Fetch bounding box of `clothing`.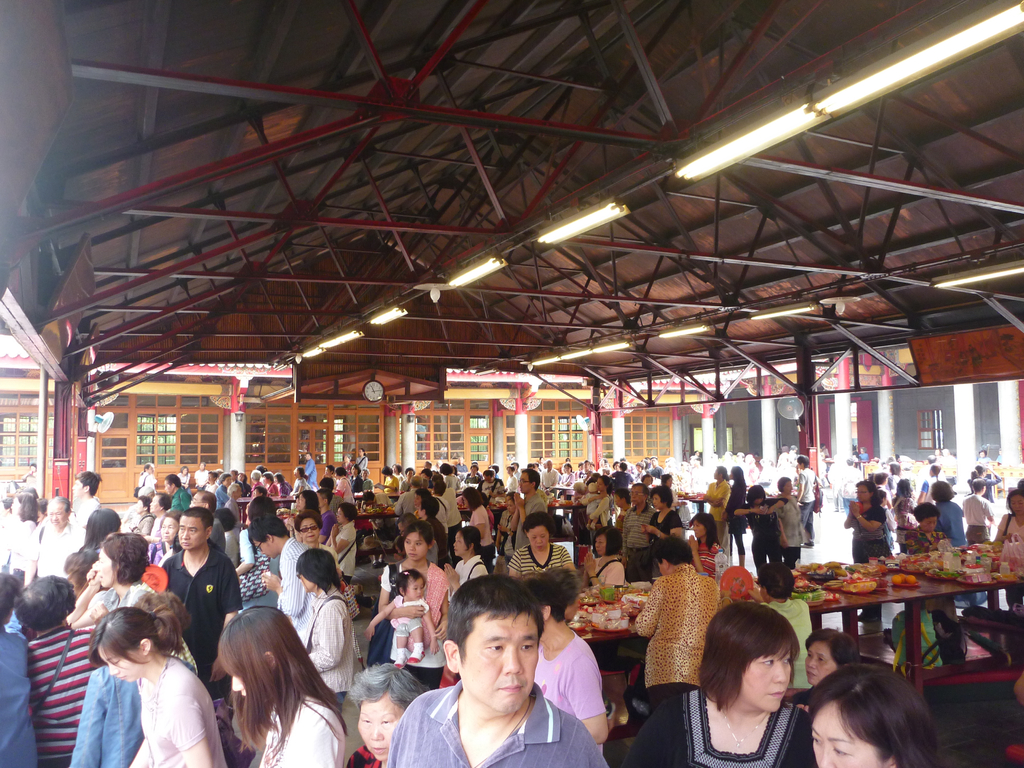
Bbox: Rect(388, 557, 456, 673).
